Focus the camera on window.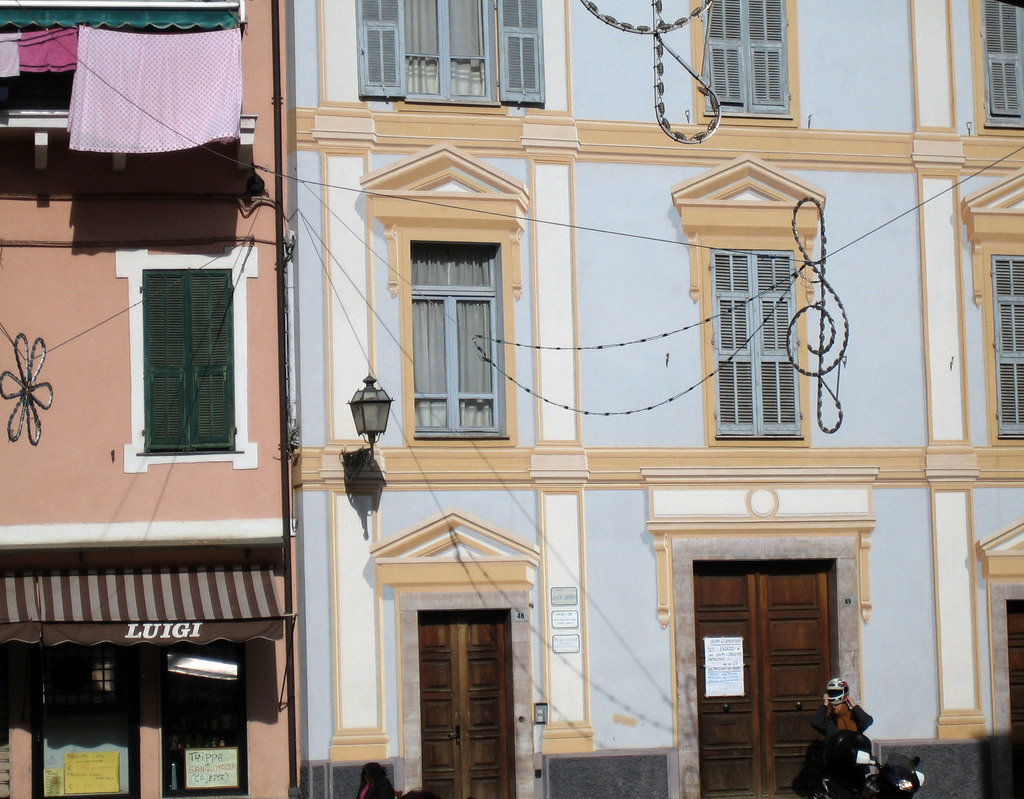
Focus region: (708, 247, 806, 434).
